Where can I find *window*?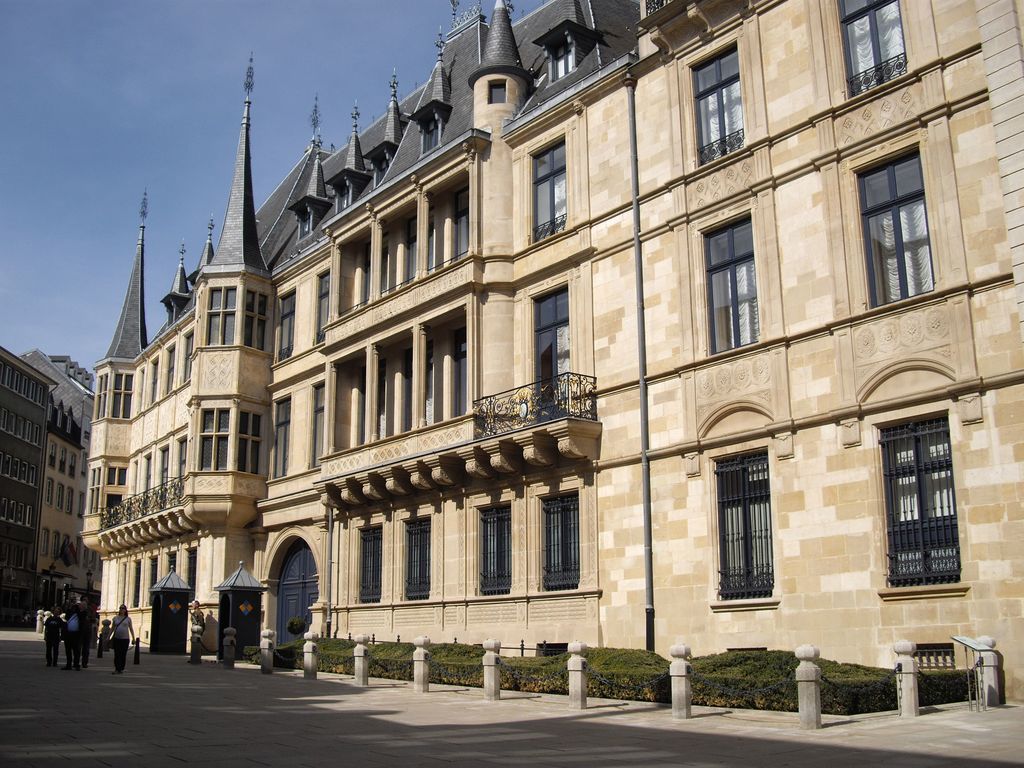
You can find it at box=[856, 146, 933, 308].
